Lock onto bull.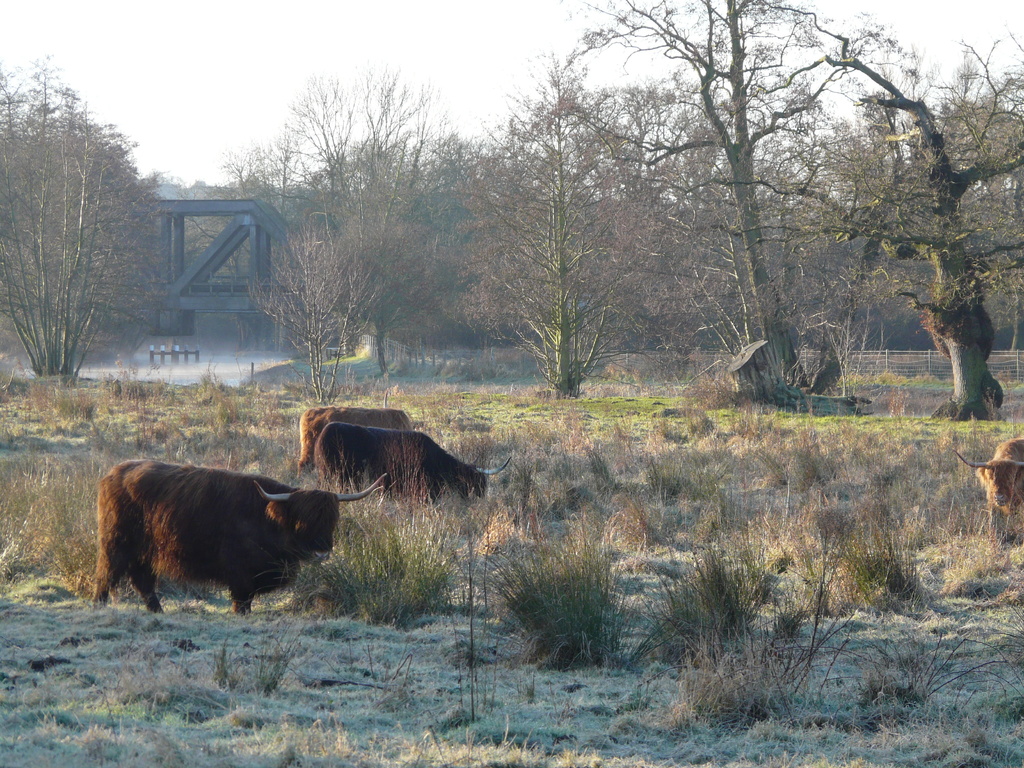
Locked: 309, 422, 513, 507.
